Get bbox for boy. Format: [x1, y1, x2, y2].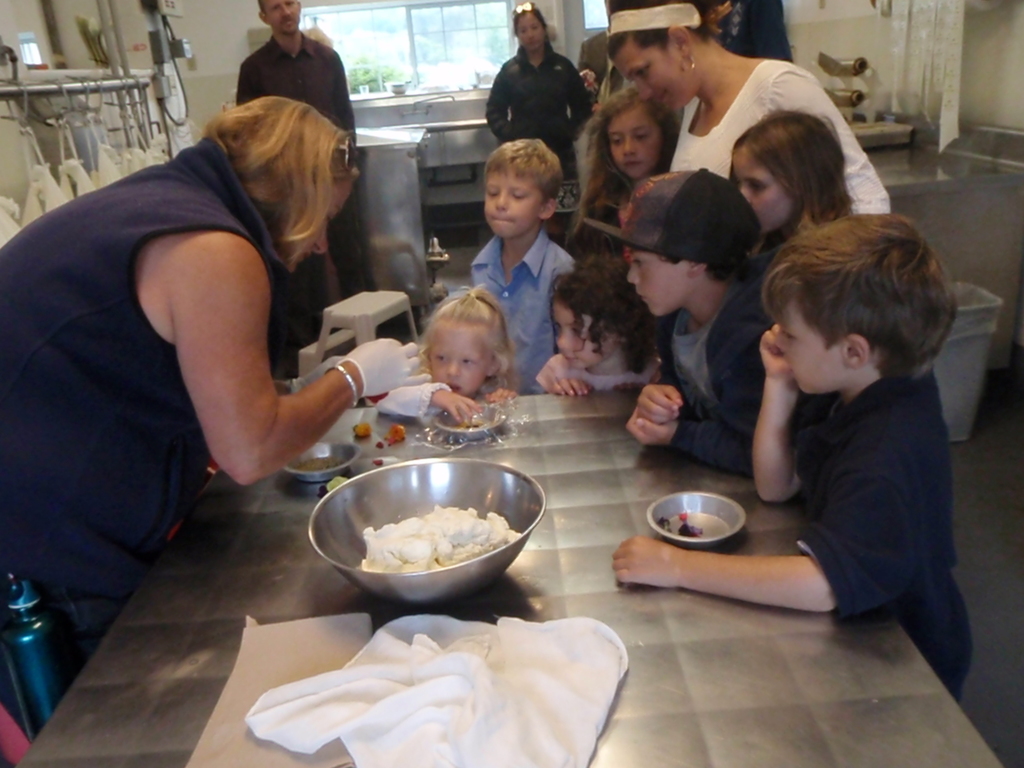
[609, 212, 980, 700].
